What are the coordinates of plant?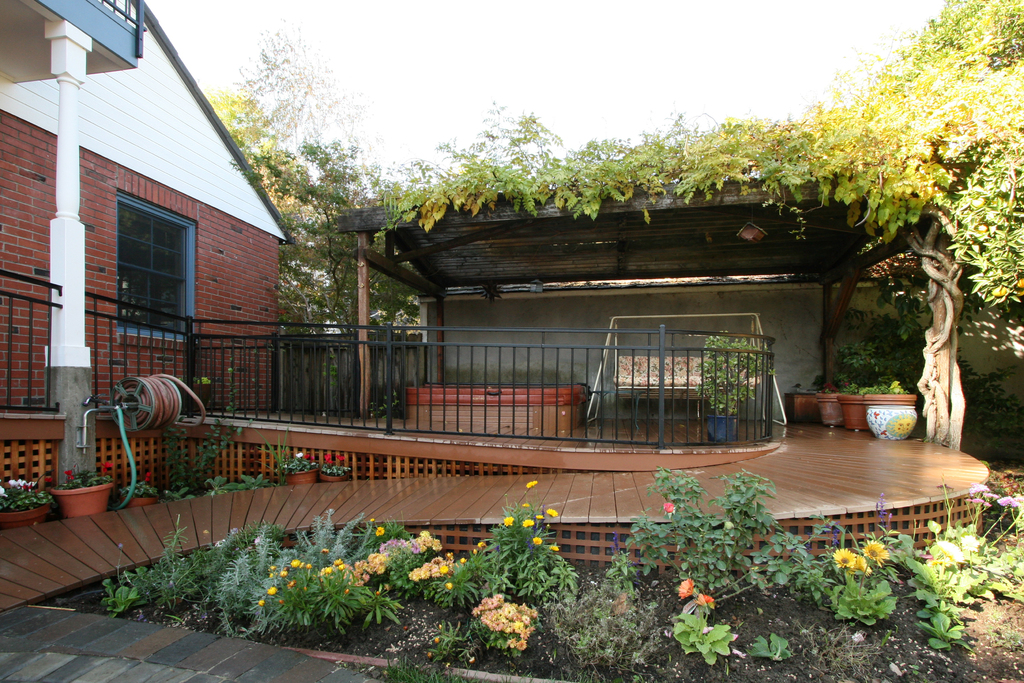
625,469,831,612.
